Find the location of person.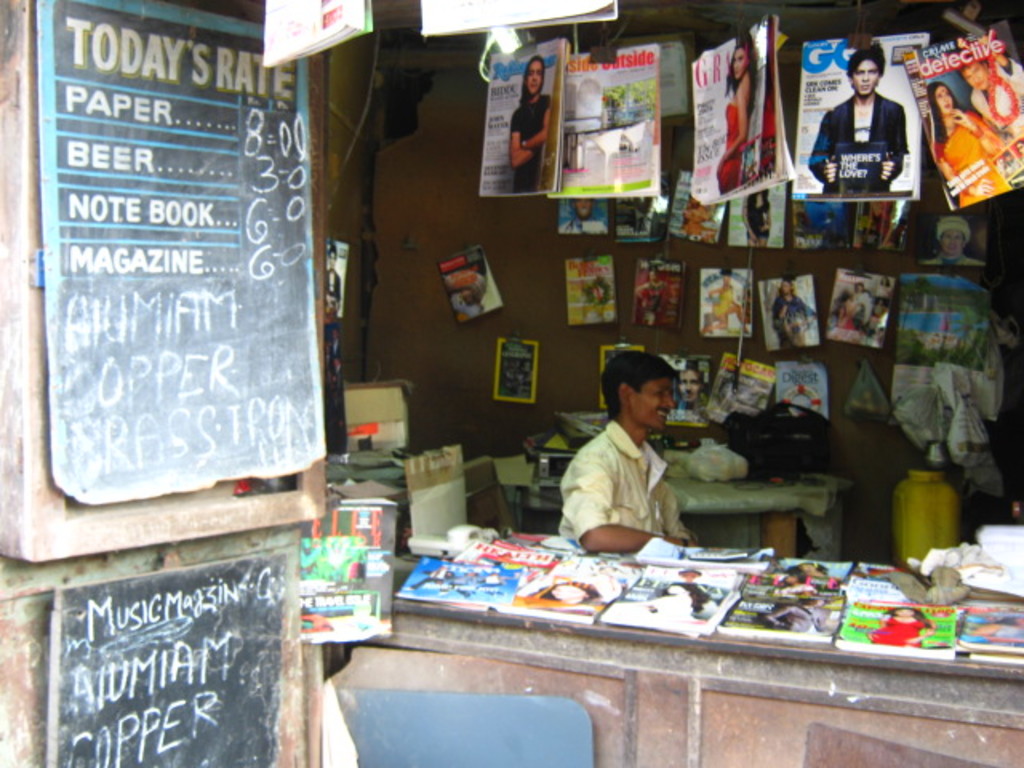
Location: Rect(821, 51, 923, 216).
